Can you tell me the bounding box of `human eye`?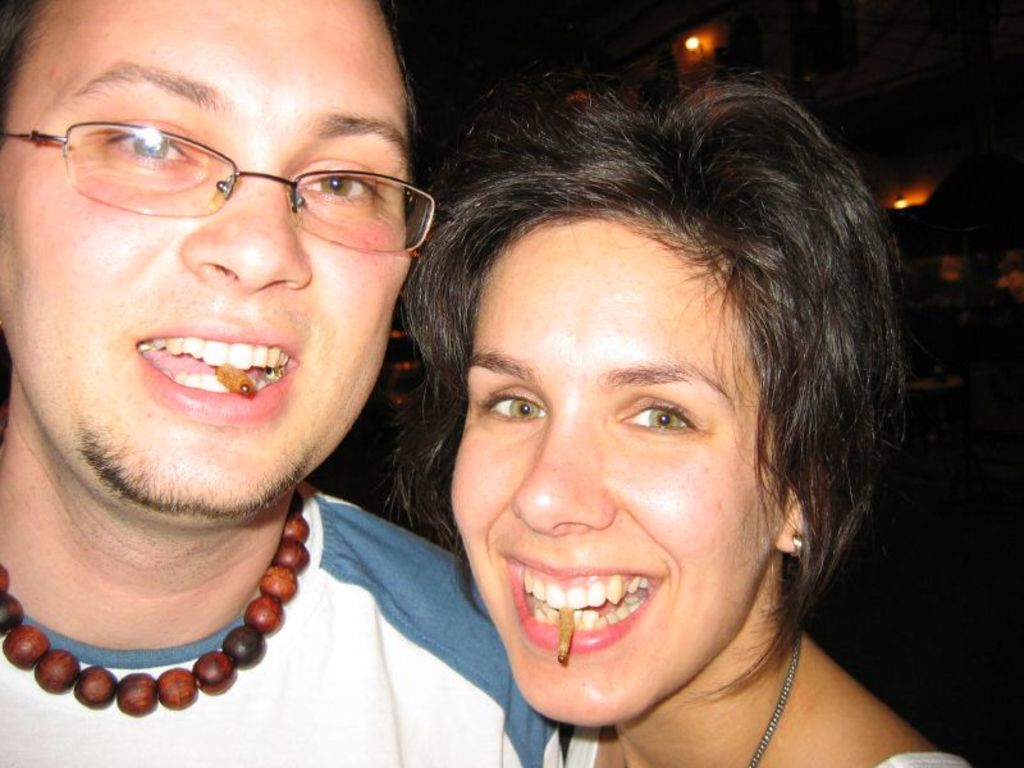
bbox(102, 125, 187, 164).
